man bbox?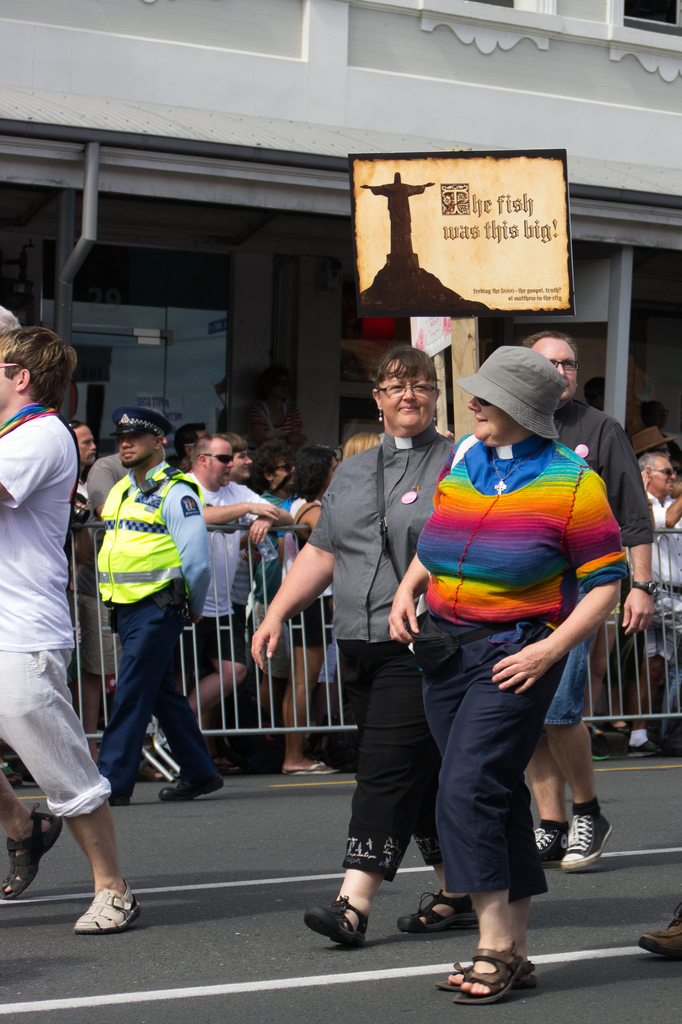
67:420:99:497
